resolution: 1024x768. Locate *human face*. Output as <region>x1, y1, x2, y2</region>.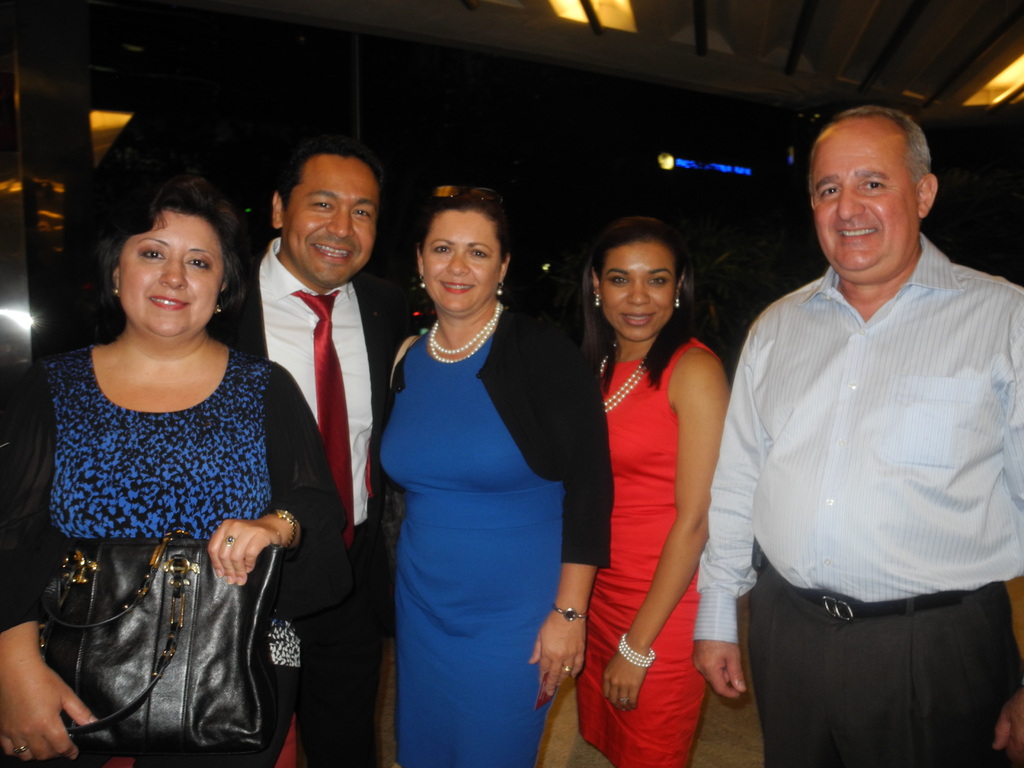
<region>422, 214, 499, 316</region>.
